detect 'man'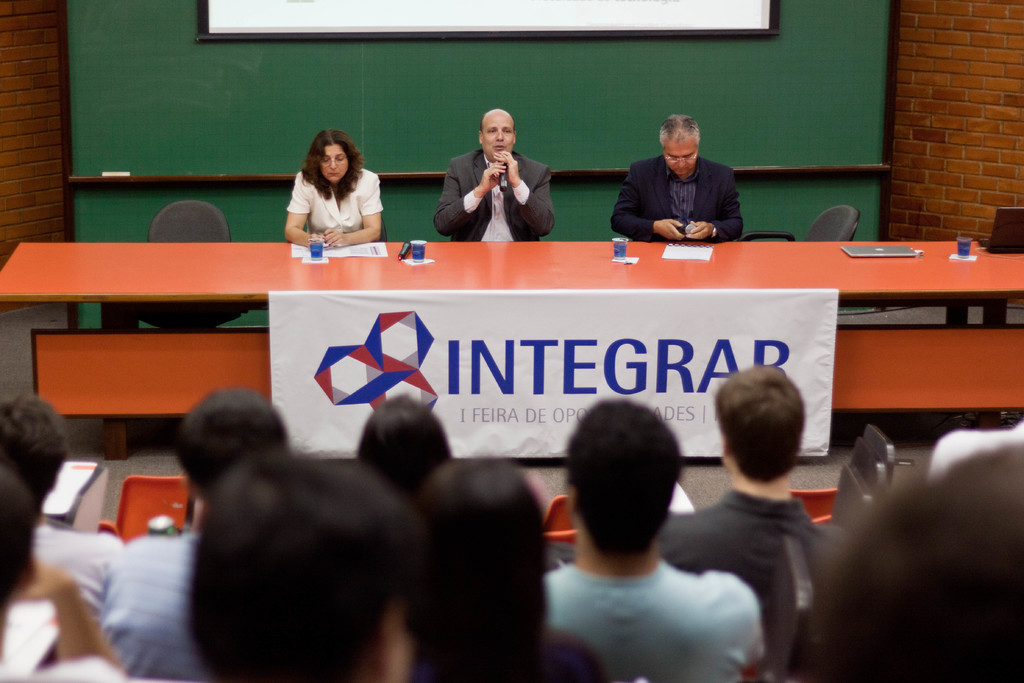
[539,388,771,682]
